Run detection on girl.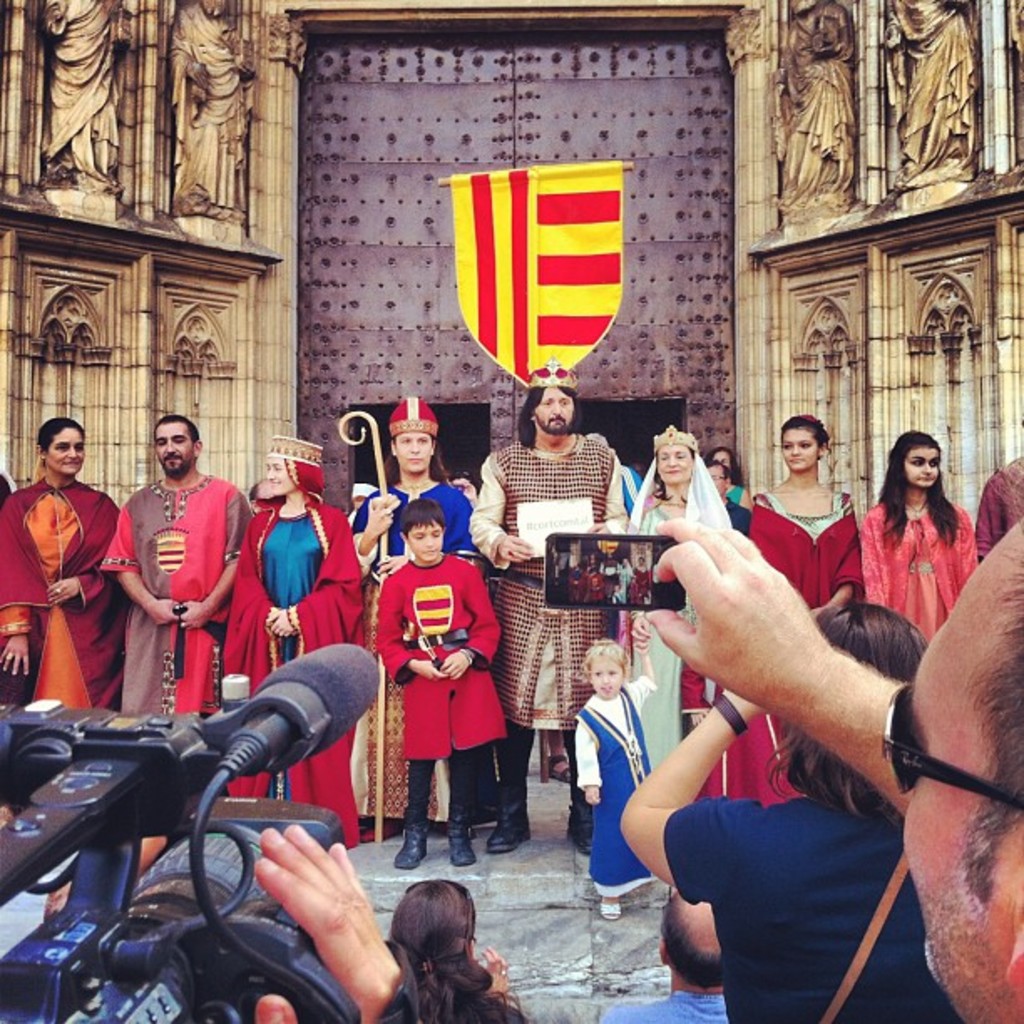
Result: bbox=[708, 442, 741, 499].
